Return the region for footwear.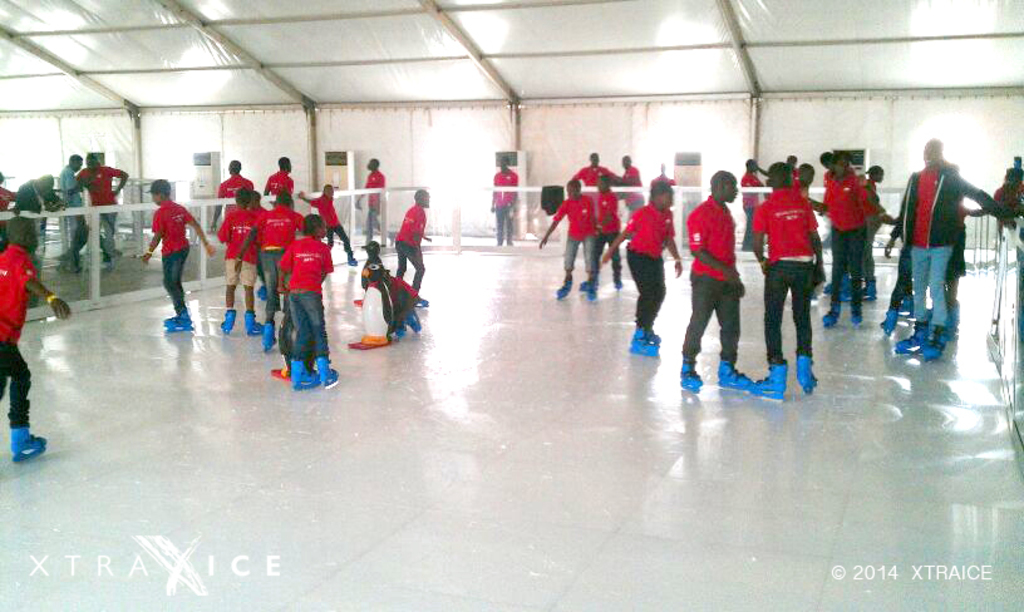
x1=9 y1=429 x2=45 y2=463.
